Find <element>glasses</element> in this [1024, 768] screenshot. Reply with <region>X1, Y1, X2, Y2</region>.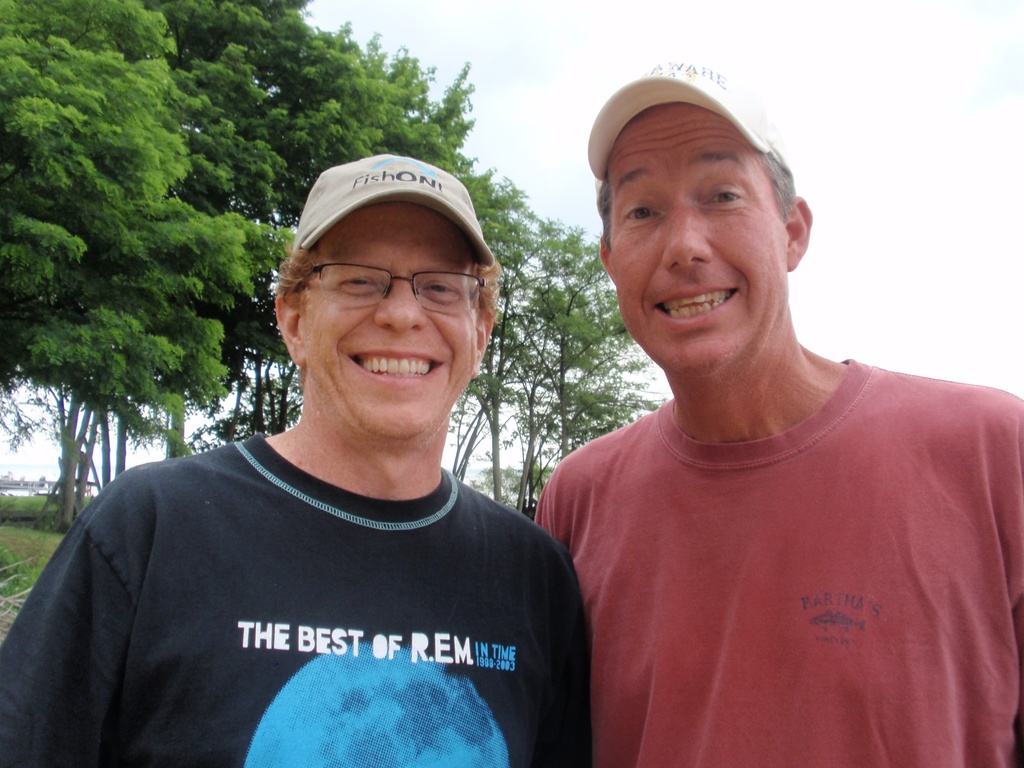
<region>299, 257, 482, 316</region>.
